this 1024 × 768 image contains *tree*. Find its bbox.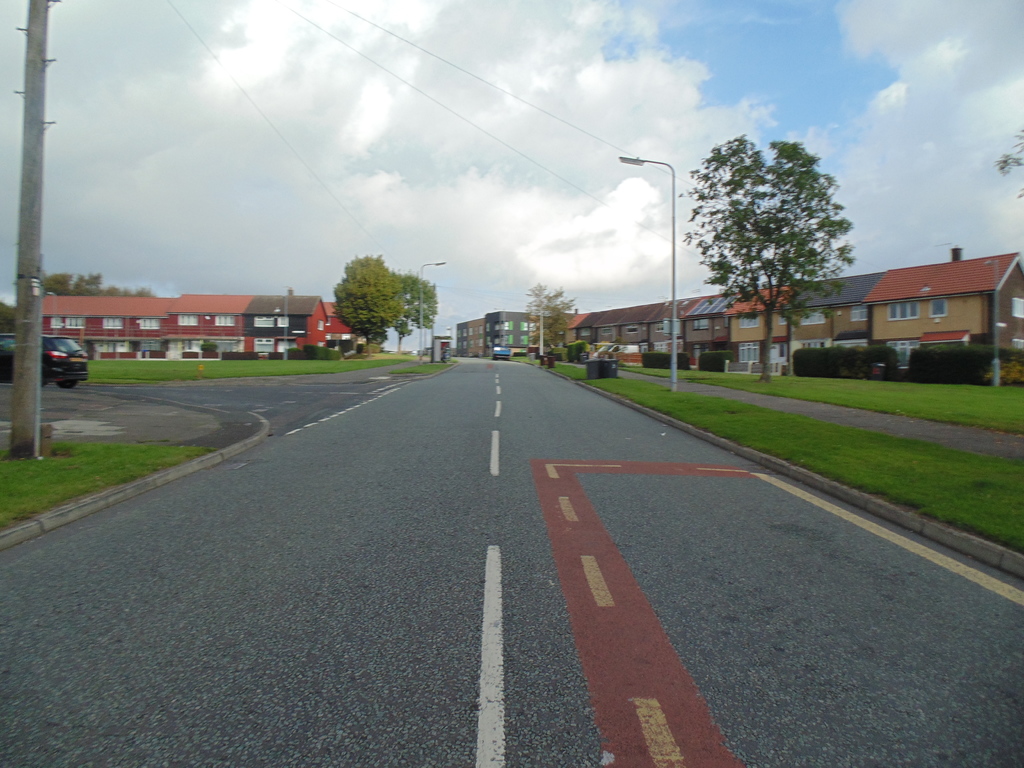
left=678, top=134, right=857, bottom=380.
